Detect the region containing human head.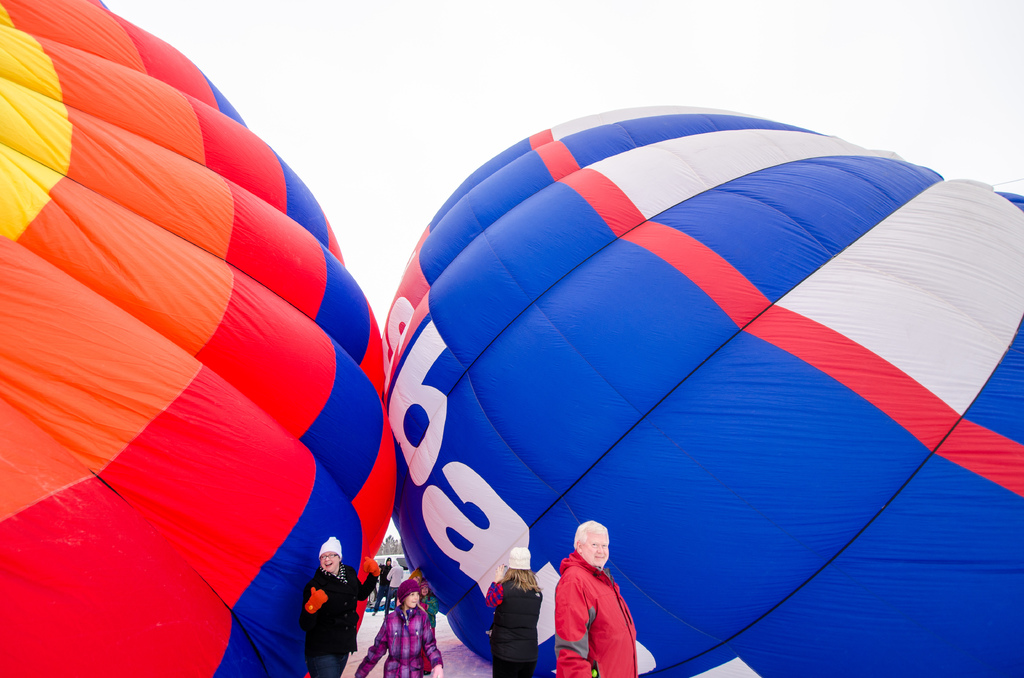
[left=417, top=581, right=429, bottom=597].
